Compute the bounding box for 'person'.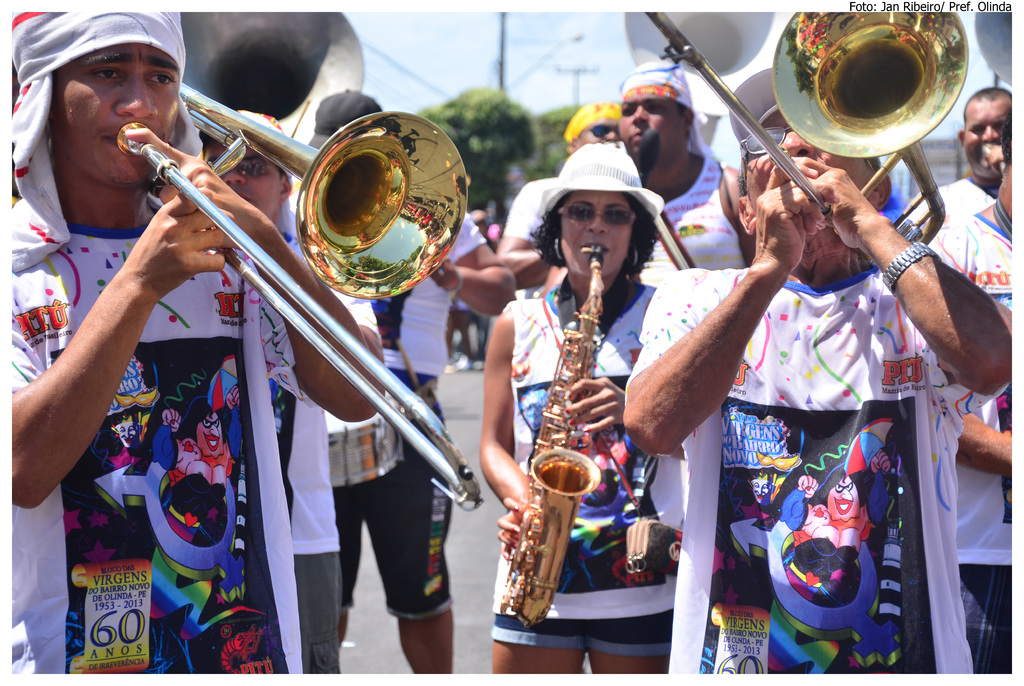
{"x1": 916, "y1": 104, "x2": 1013, "y2": 668}.
